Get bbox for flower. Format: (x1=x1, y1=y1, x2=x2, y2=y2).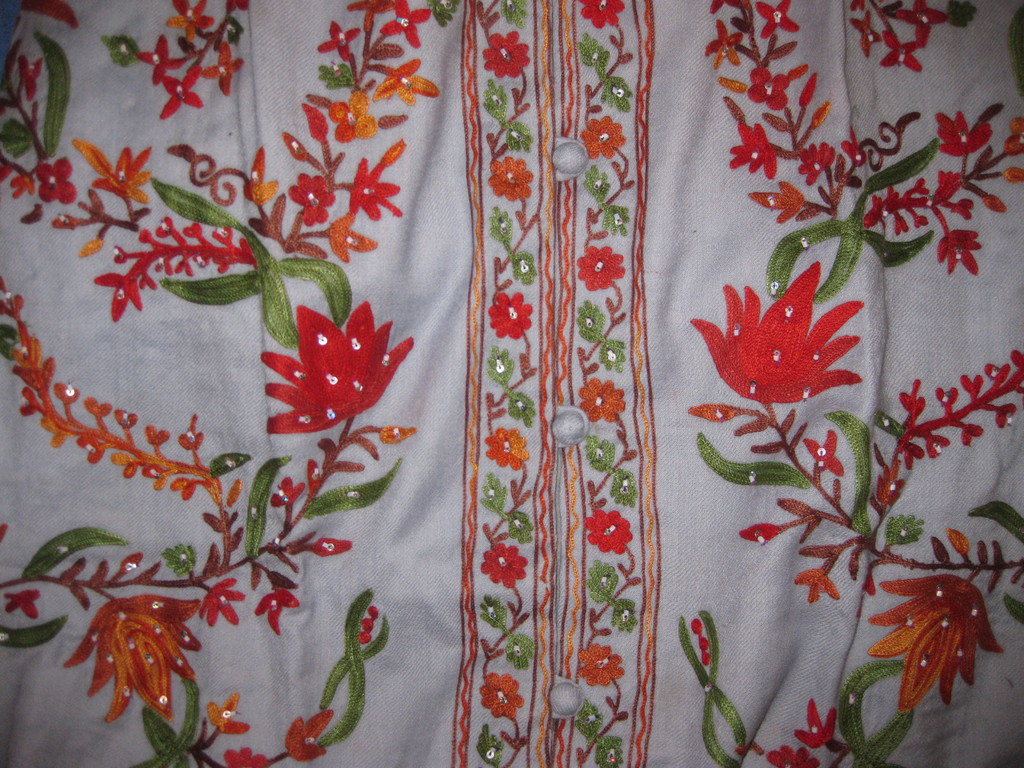
(x1=248, y1=586, x2=301, y2=636).
